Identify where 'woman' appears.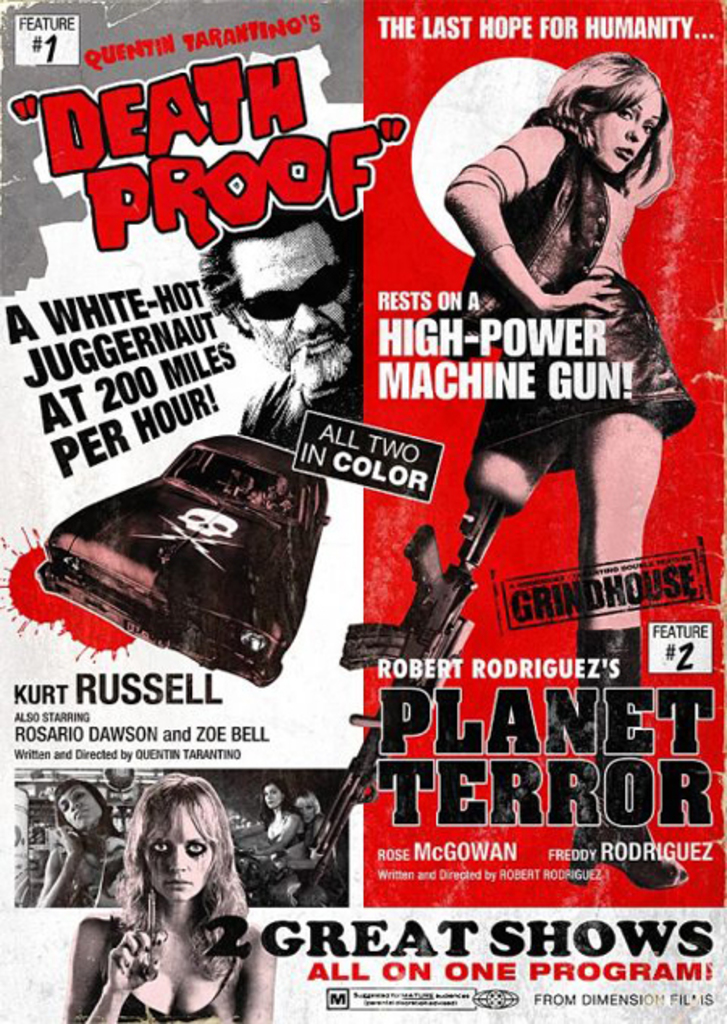
Appears at [left=237, top=783, right=307, bottom=906].
